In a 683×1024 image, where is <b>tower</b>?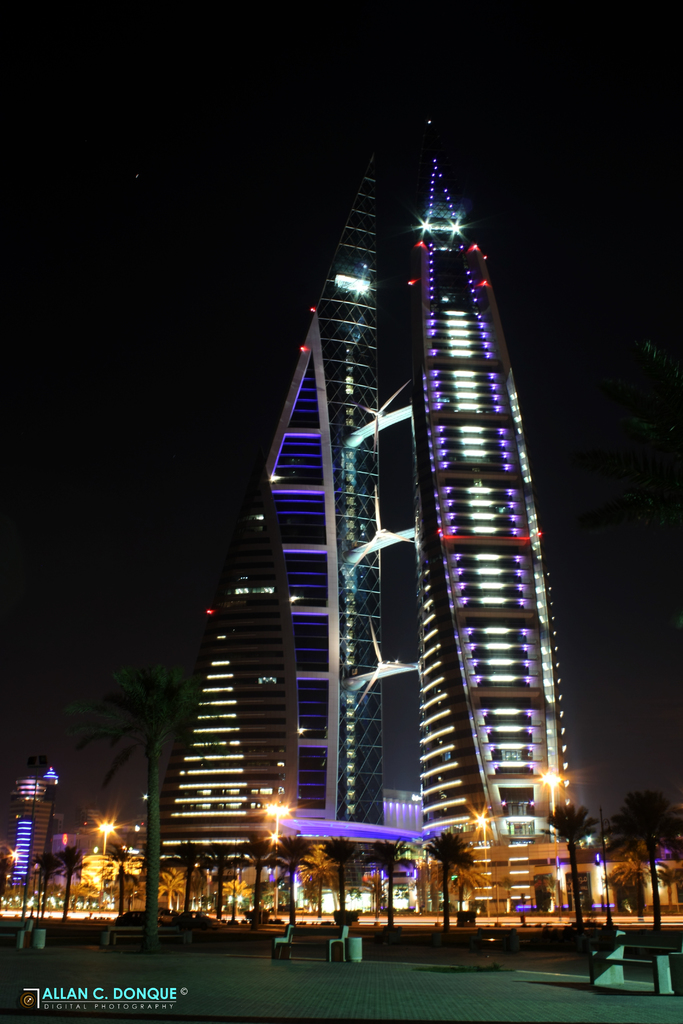
<region>238, 115, 607, 902</region>.
